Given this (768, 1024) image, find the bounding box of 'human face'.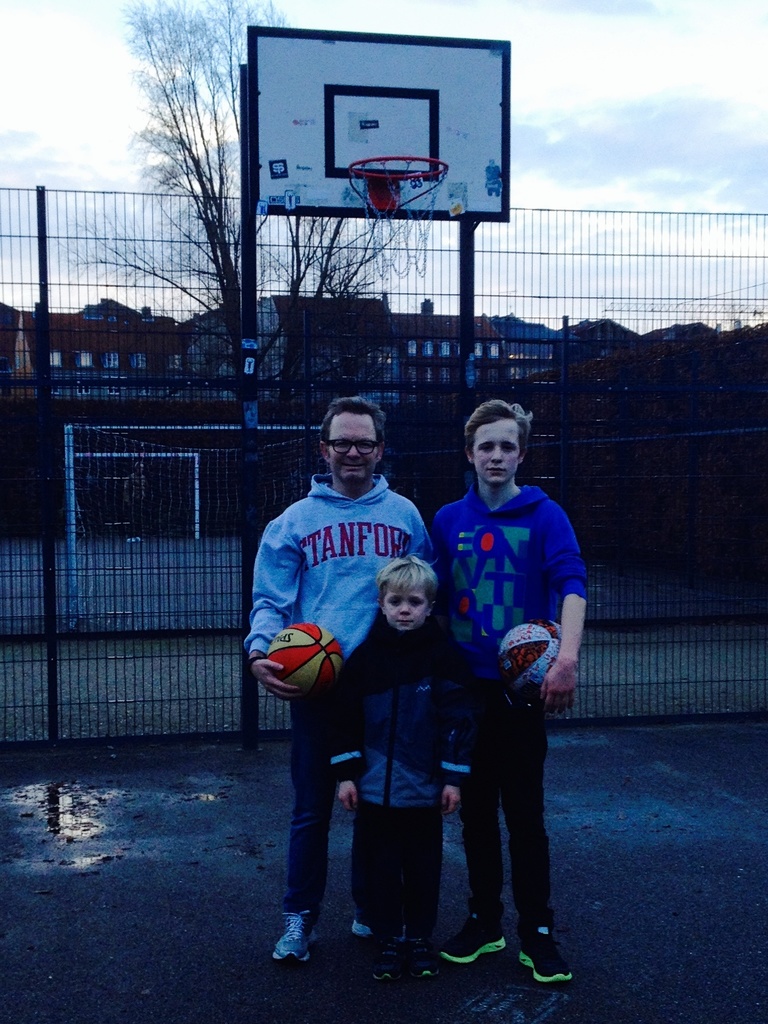
<region>328, 413, 376, 486</region>.
